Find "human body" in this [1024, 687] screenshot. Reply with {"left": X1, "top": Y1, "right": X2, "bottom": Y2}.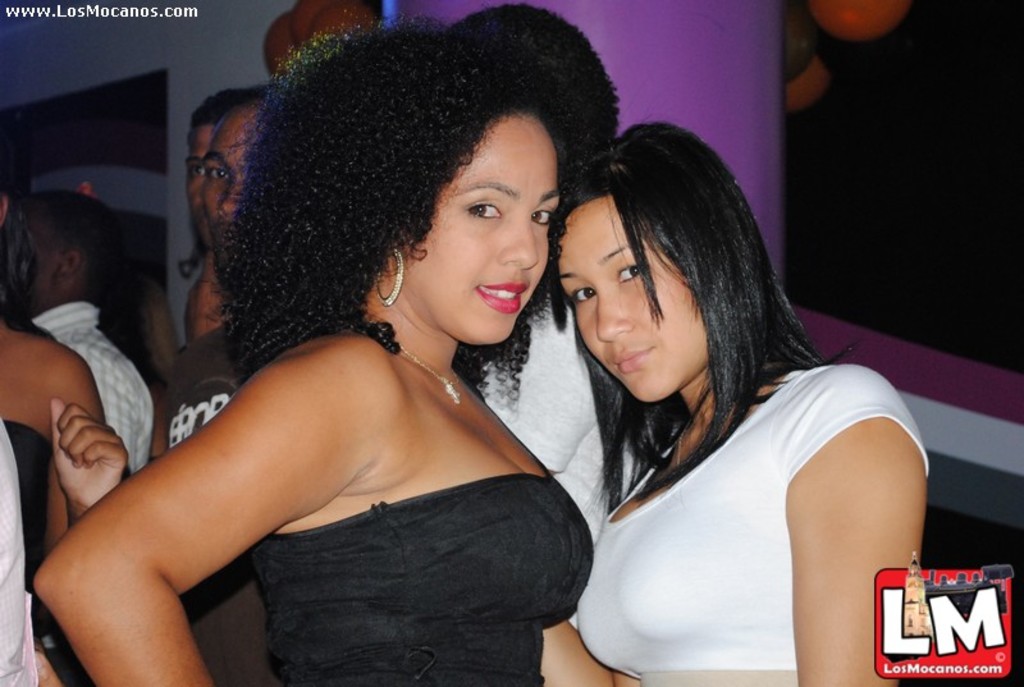
{"left": 152, "top": 239, "right": 269, "bottom": 686}.
